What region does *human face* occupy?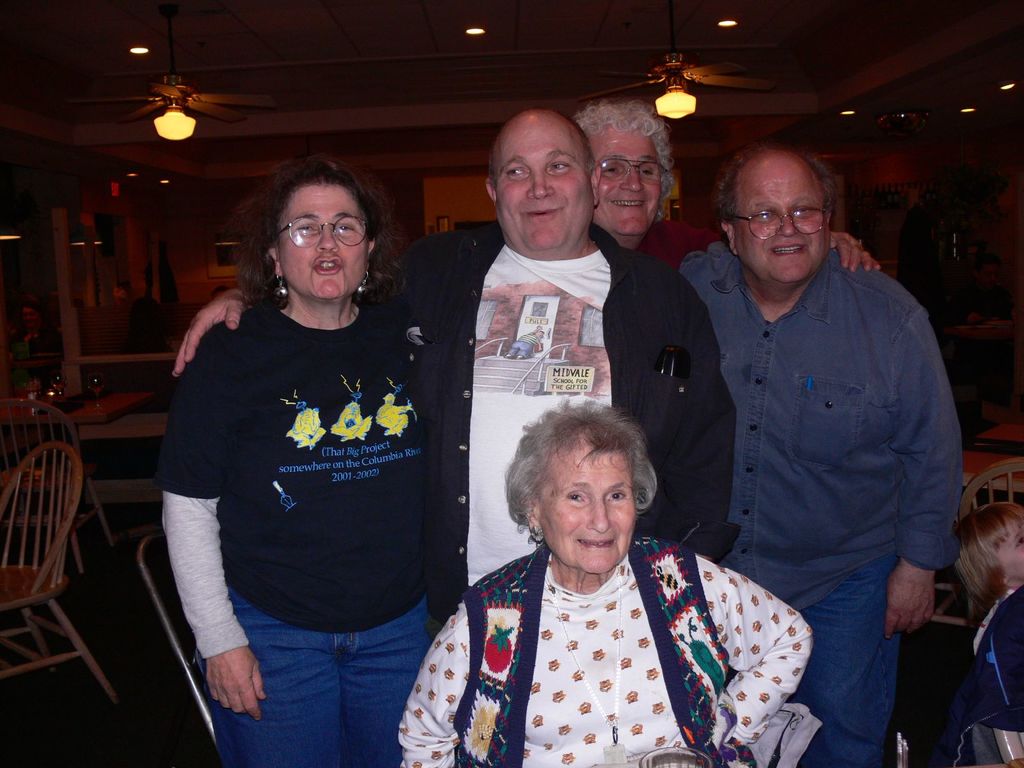
(739,157,828,285).
